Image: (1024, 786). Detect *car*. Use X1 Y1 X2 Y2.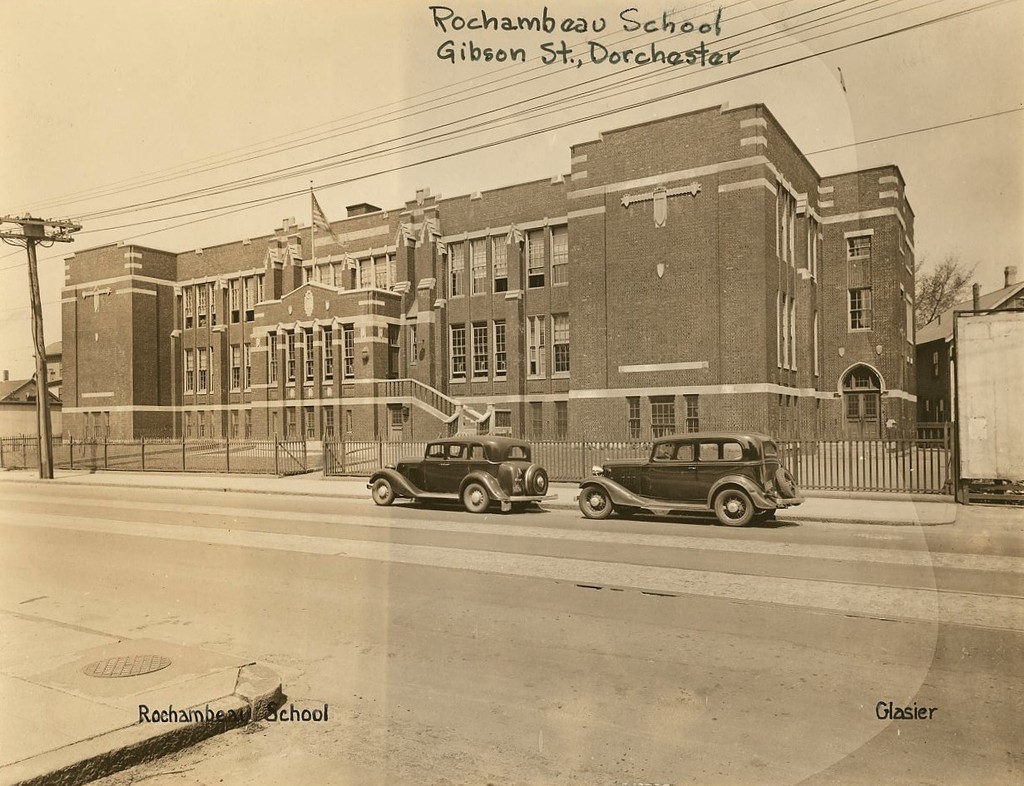
586 421 779 532.
